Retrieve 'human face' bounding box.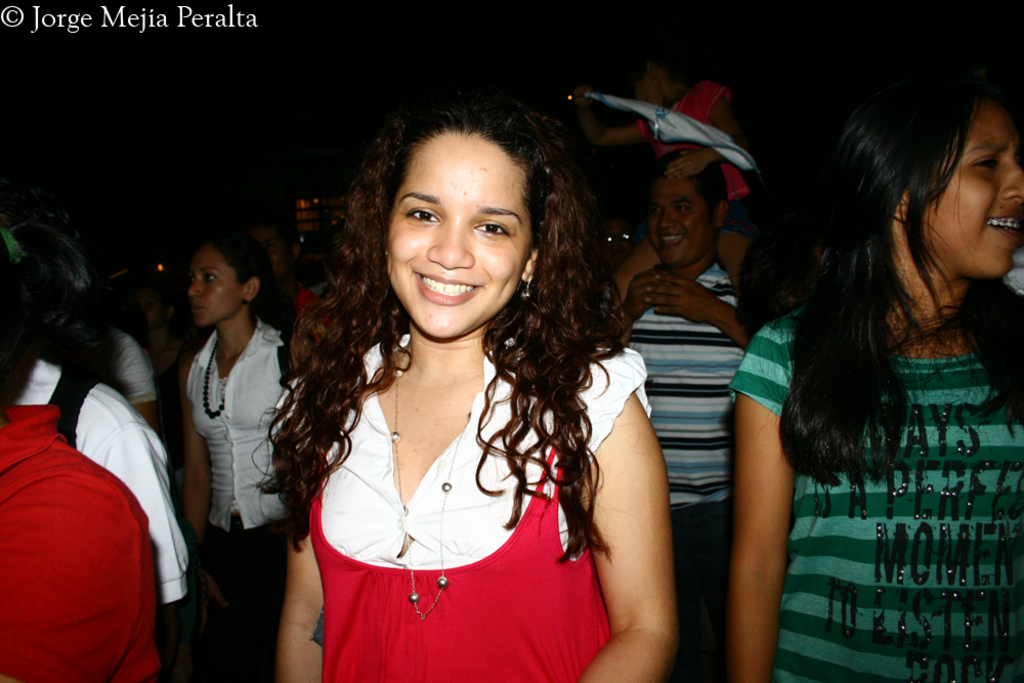
Bounding box: 388,130,528,338.
